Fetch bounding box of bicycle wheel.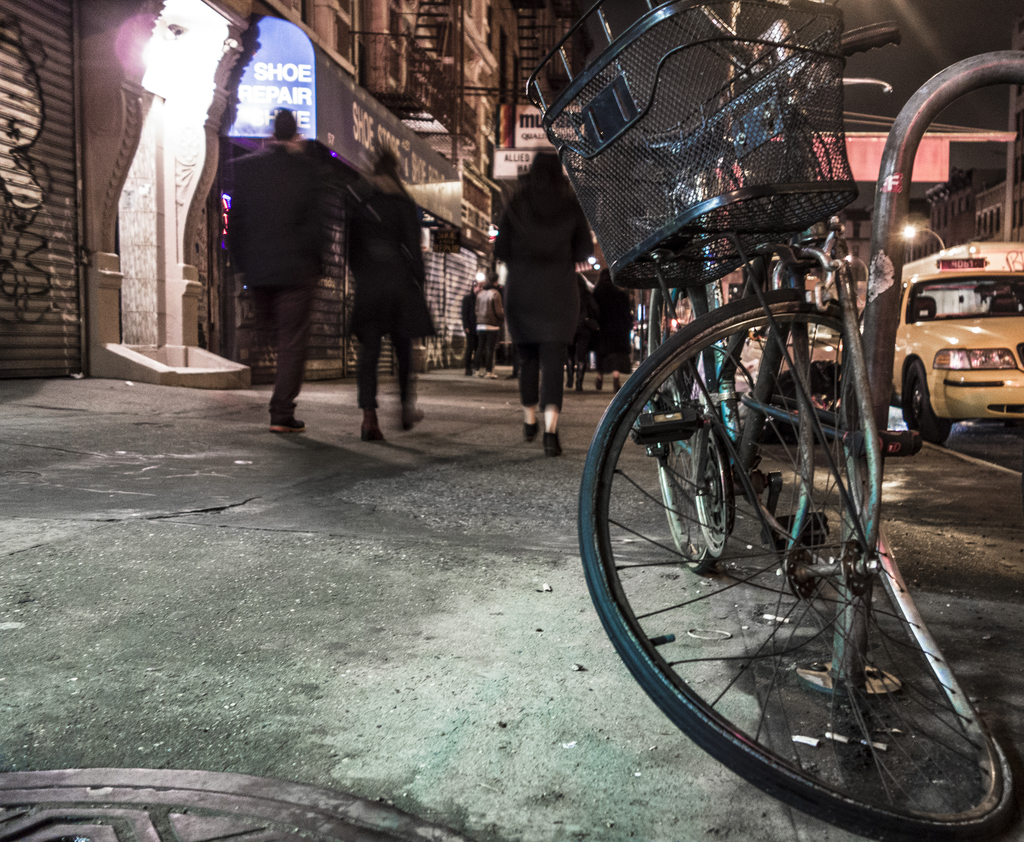
Bbox: Rect(644, 258, 723, 573).
